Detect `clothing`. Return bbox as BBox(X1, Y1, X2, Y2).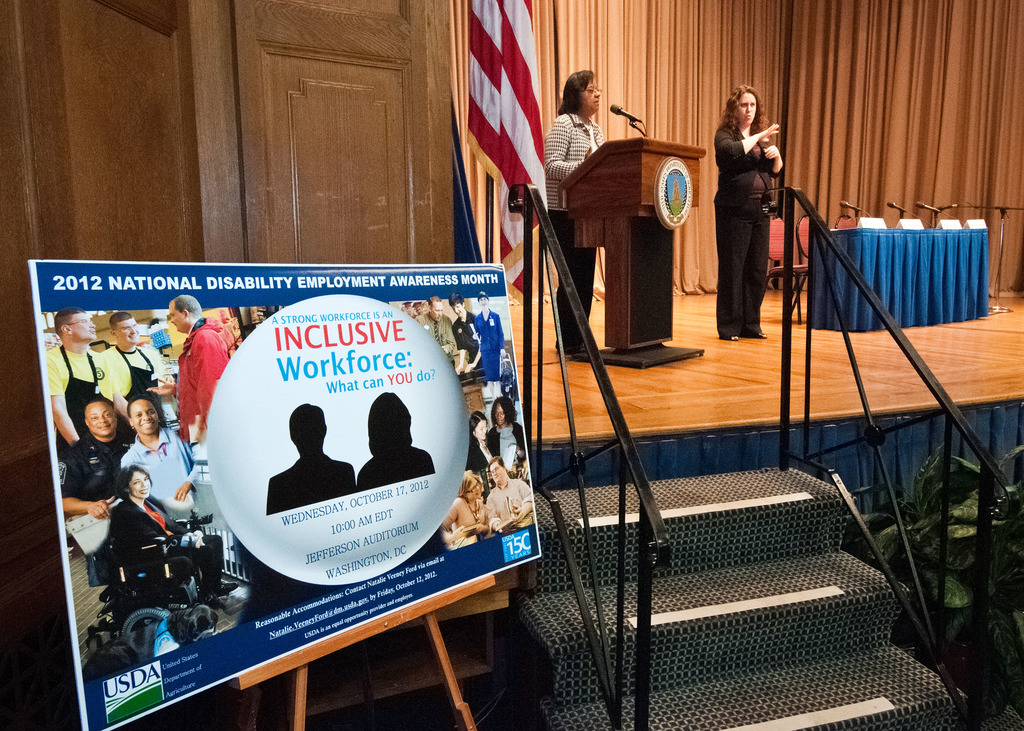
BBox(177, 313, 239, 446).
